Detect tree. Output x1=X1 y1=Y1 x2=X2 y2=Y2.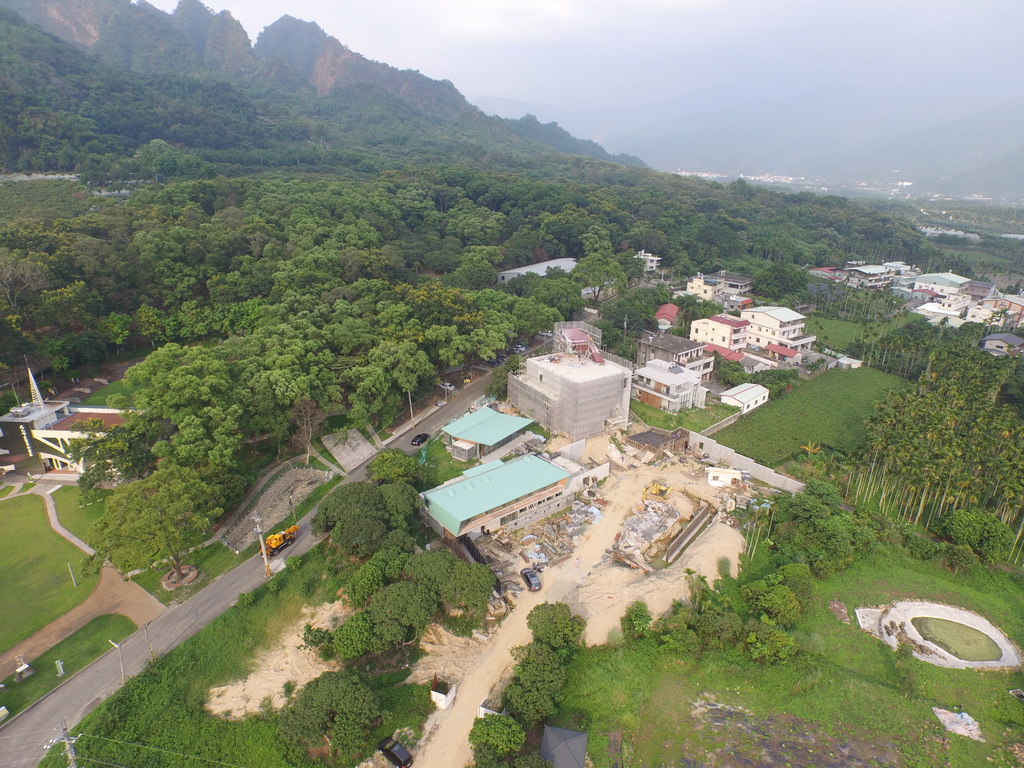
x1=62 y1=417 x2=152 y2=523.
